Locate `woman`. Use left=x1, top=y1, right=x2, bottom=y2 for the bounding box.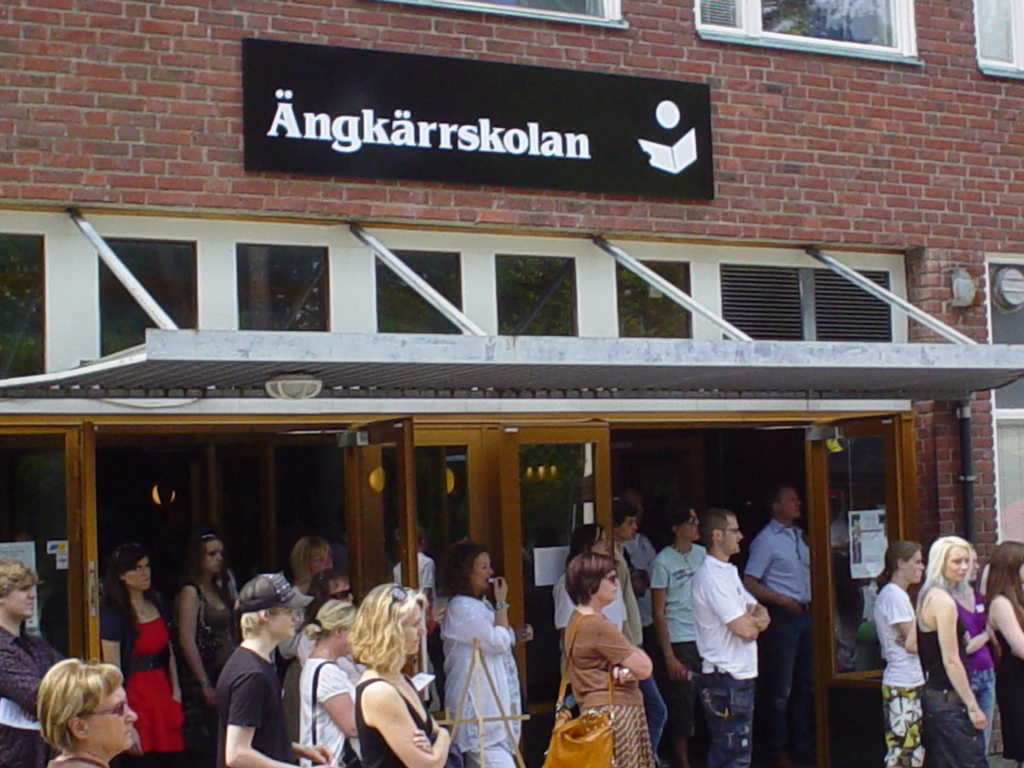
left=966, top=546, right=992, bottom=726.
